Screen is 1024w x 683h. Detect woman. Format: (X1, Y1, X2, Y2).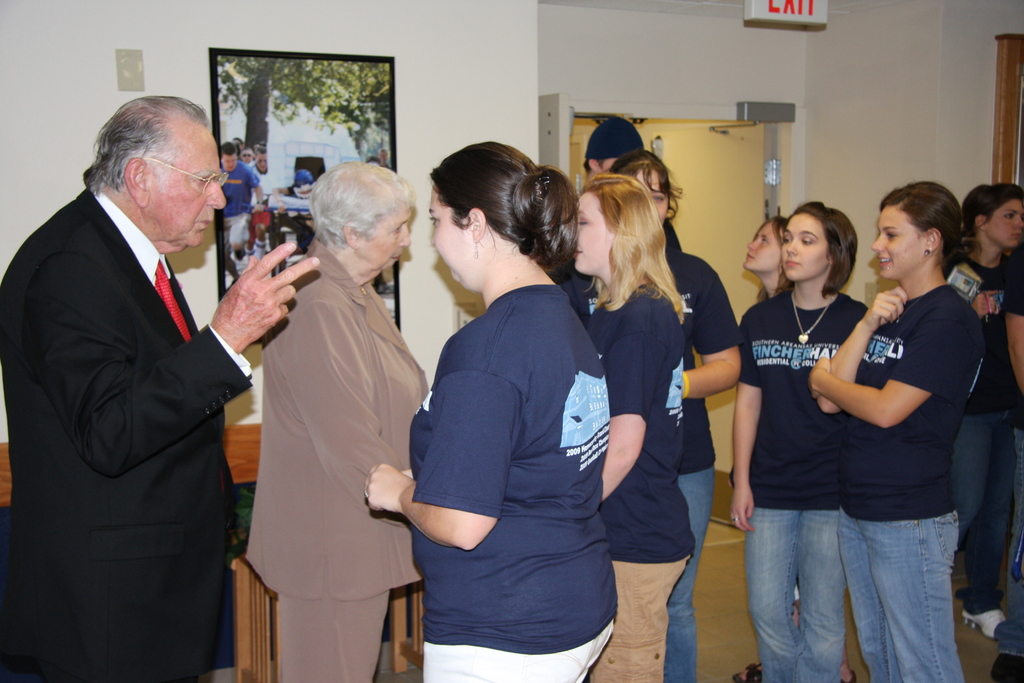
(564, 164, 701, 682).
